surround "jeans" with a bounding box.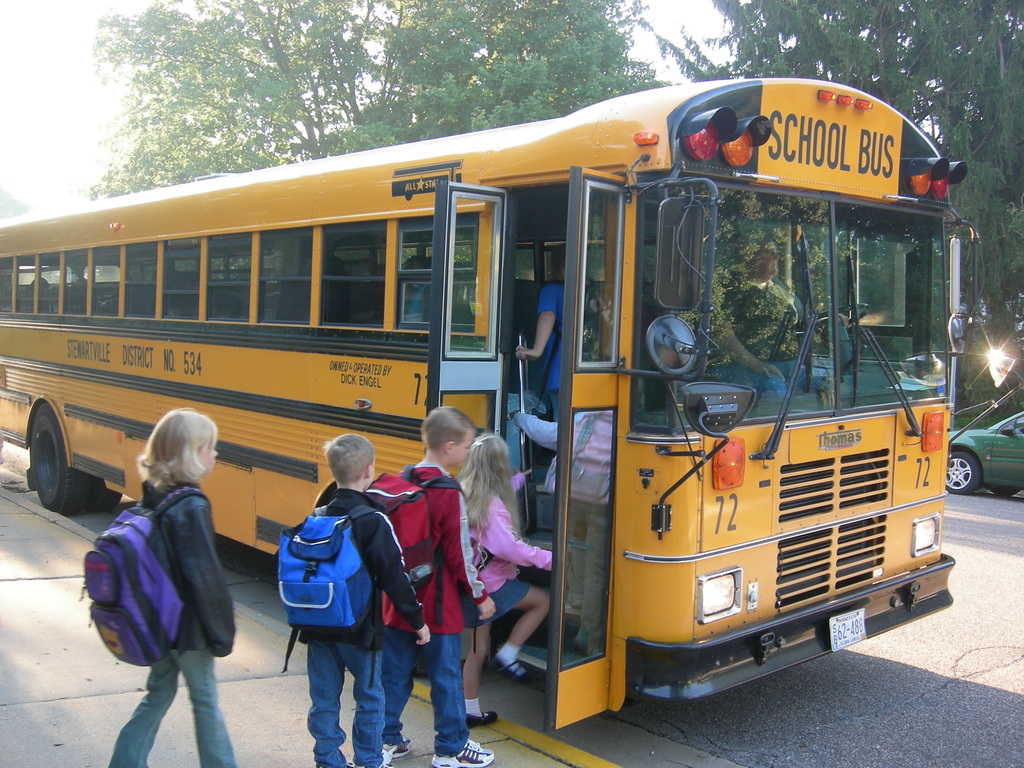
286, 640, 381, 749.
